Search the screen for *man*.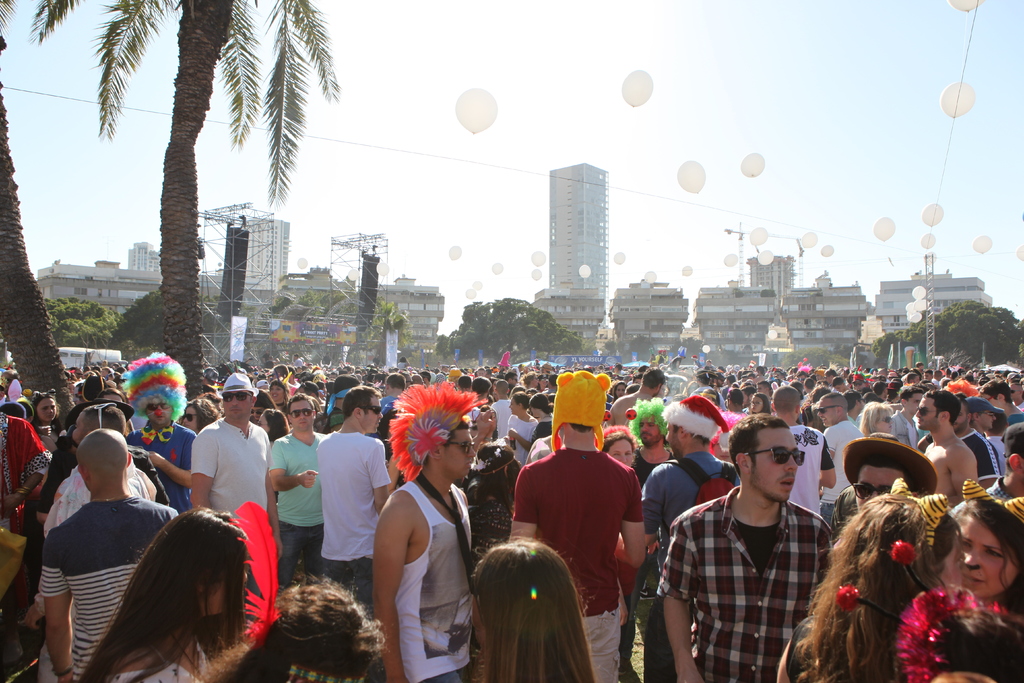
Found at <region>270, 397, 330, 582</region>.
